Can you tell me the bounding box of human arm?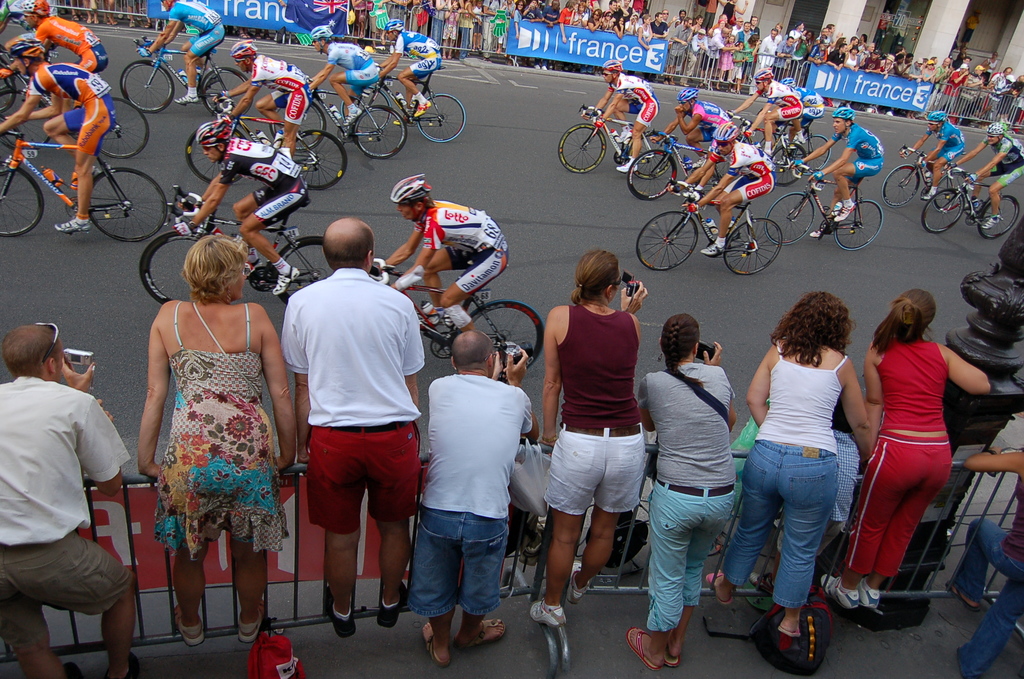
<box>435,0,451,12</box>.
